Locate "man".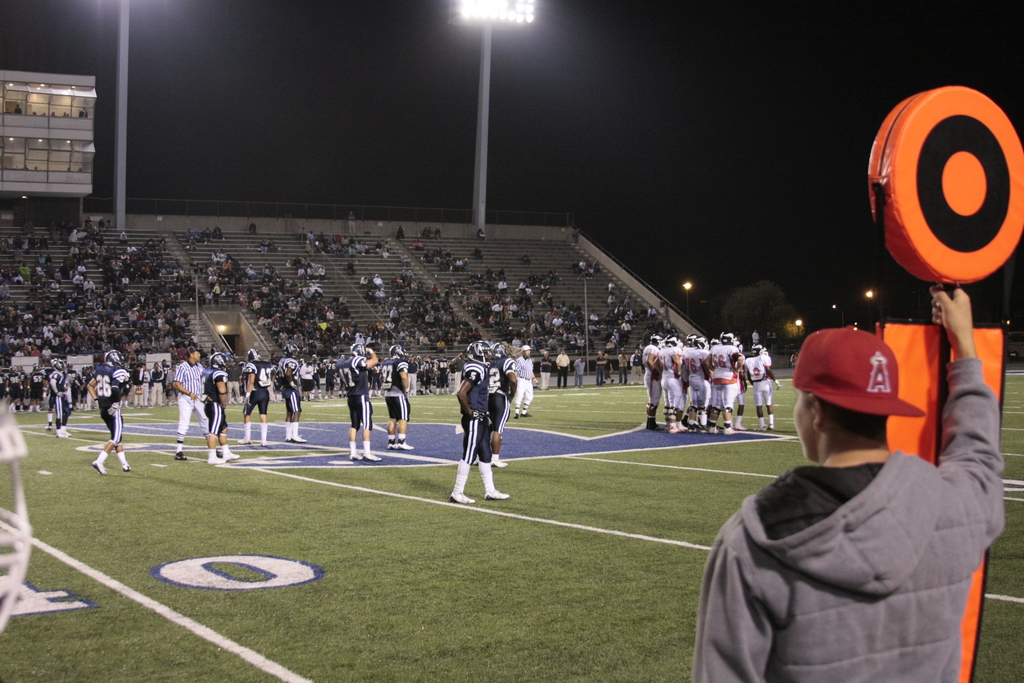
Bounding box: Rect(93, 353, 130, 470).
